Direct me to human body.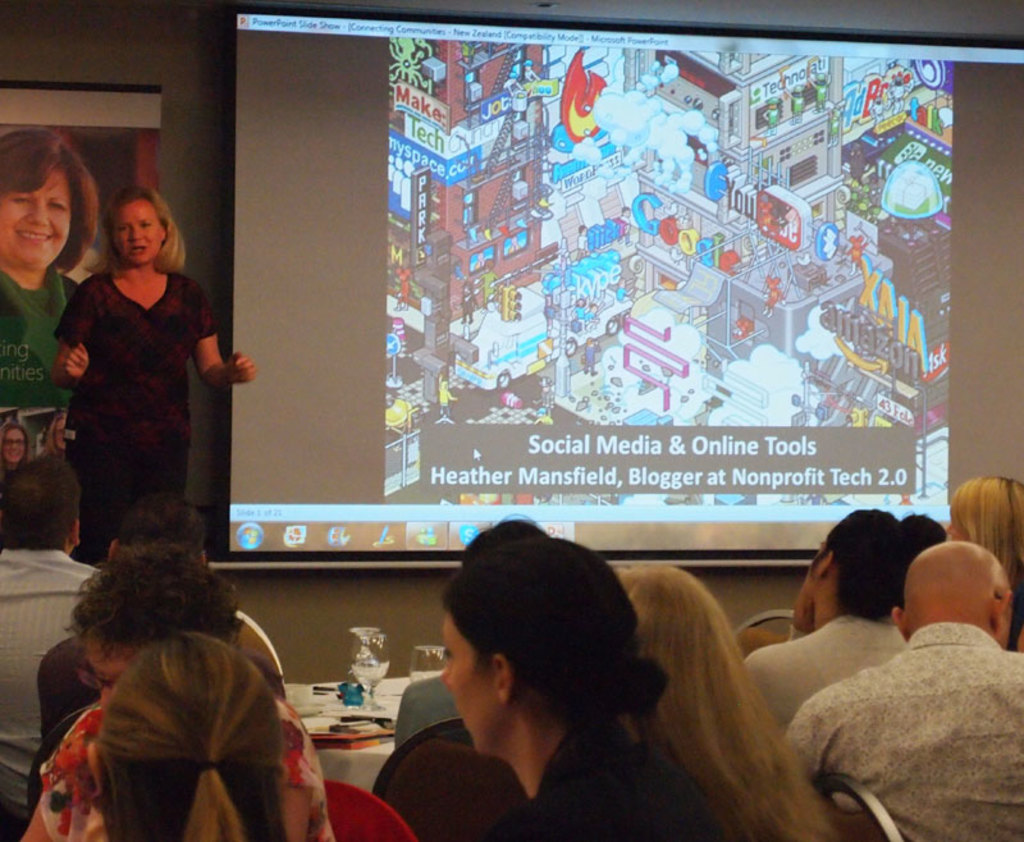
Direction: {"x1": 744, "y1": 503, "x2": 913, "y2": 728}.
